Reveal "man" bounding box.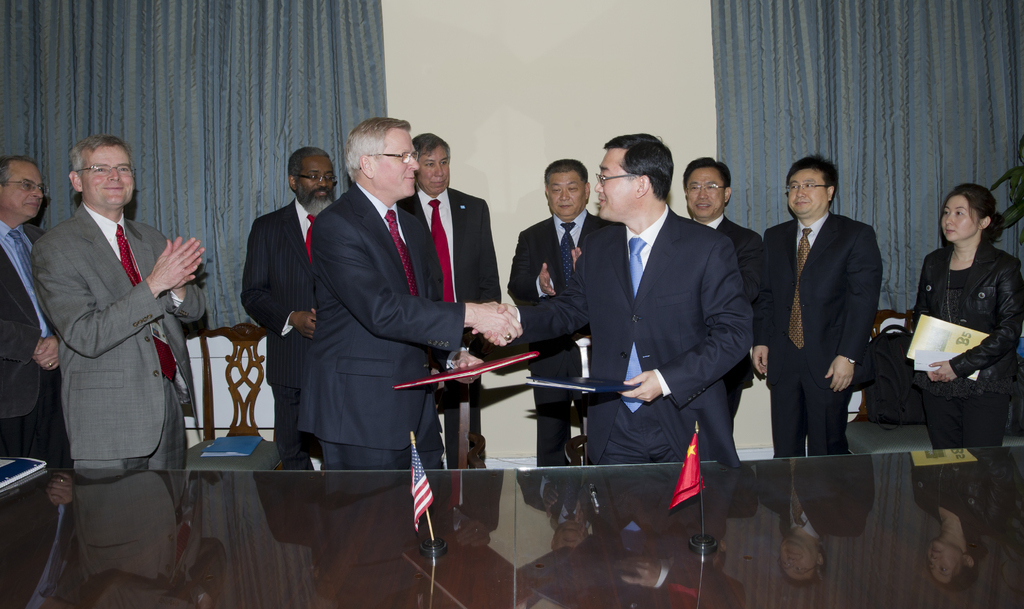
Revealed: 757 158 882 458.
